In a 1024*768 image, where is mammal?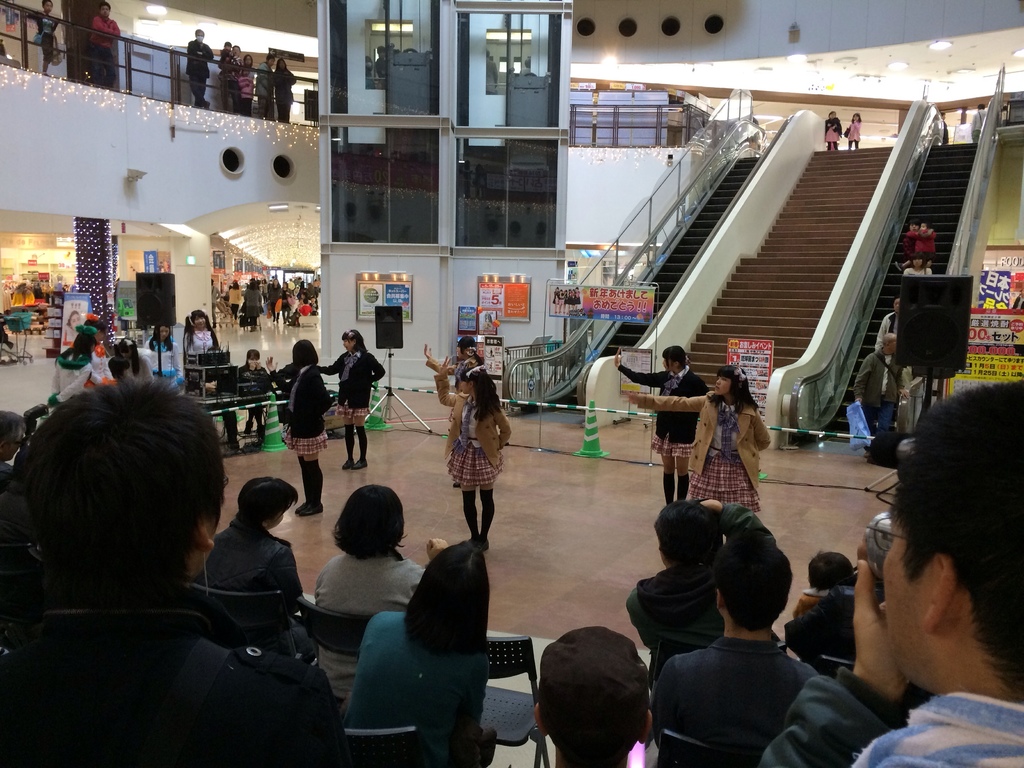
x1=54 y1=321 x2=97 y2=401.
